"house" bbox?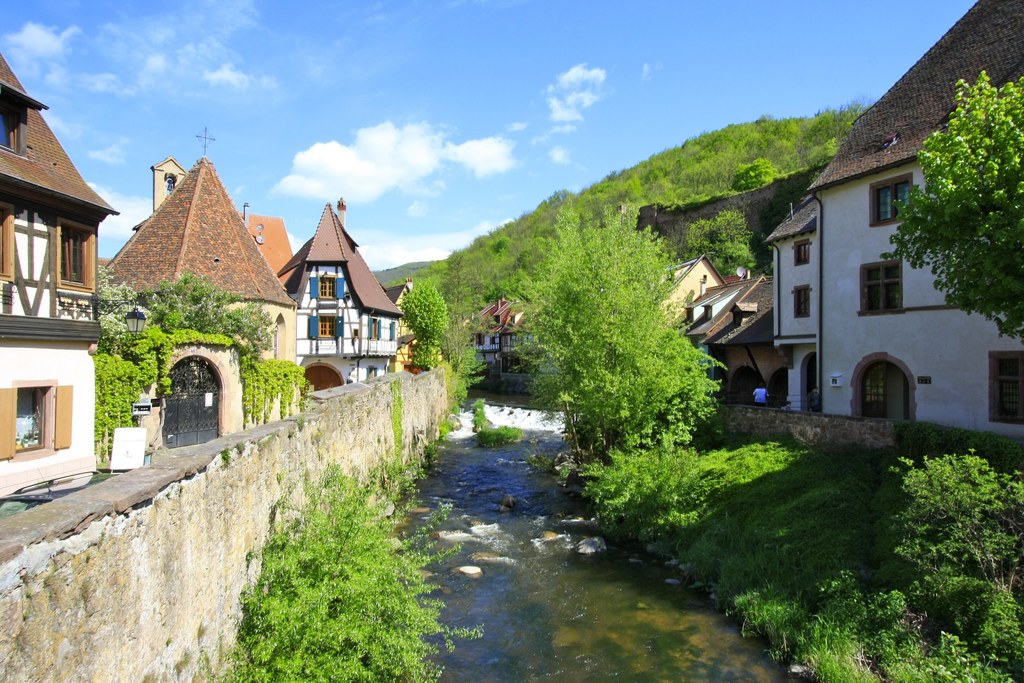
(x1=756, y1=0, x2=1023, y2=447)
